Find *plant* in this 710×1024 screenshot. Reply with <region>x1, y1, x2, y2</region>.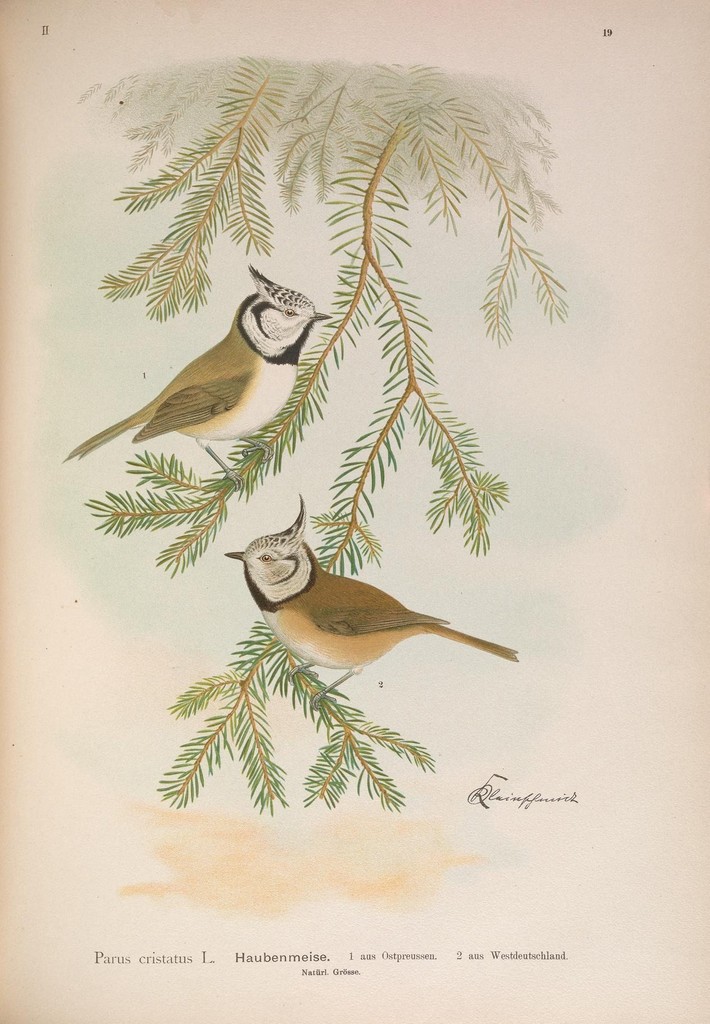
<region>63, 64, 562, 816</region>.
